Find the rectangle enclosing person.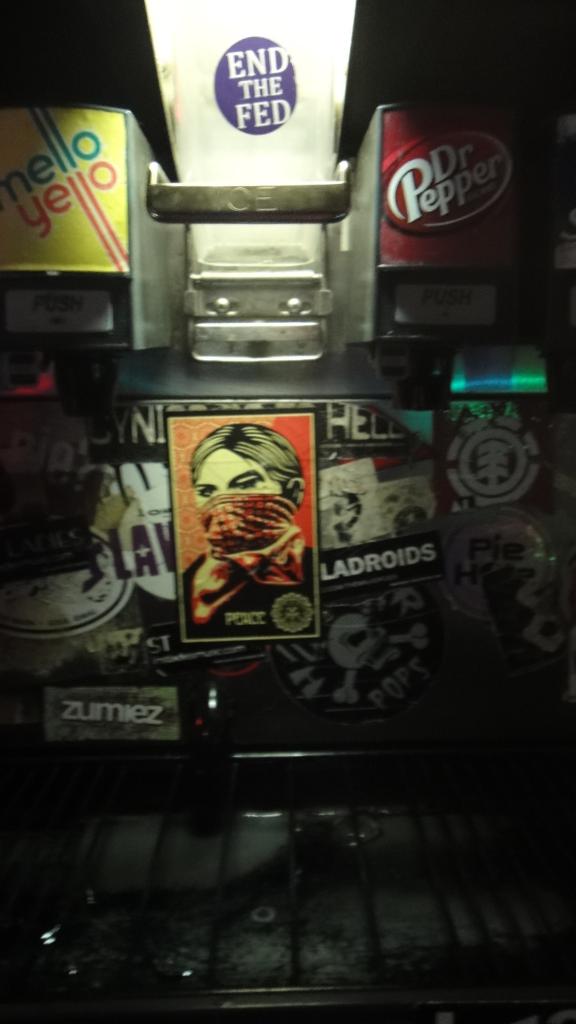
l=183, t=422, r=311, b=636.
